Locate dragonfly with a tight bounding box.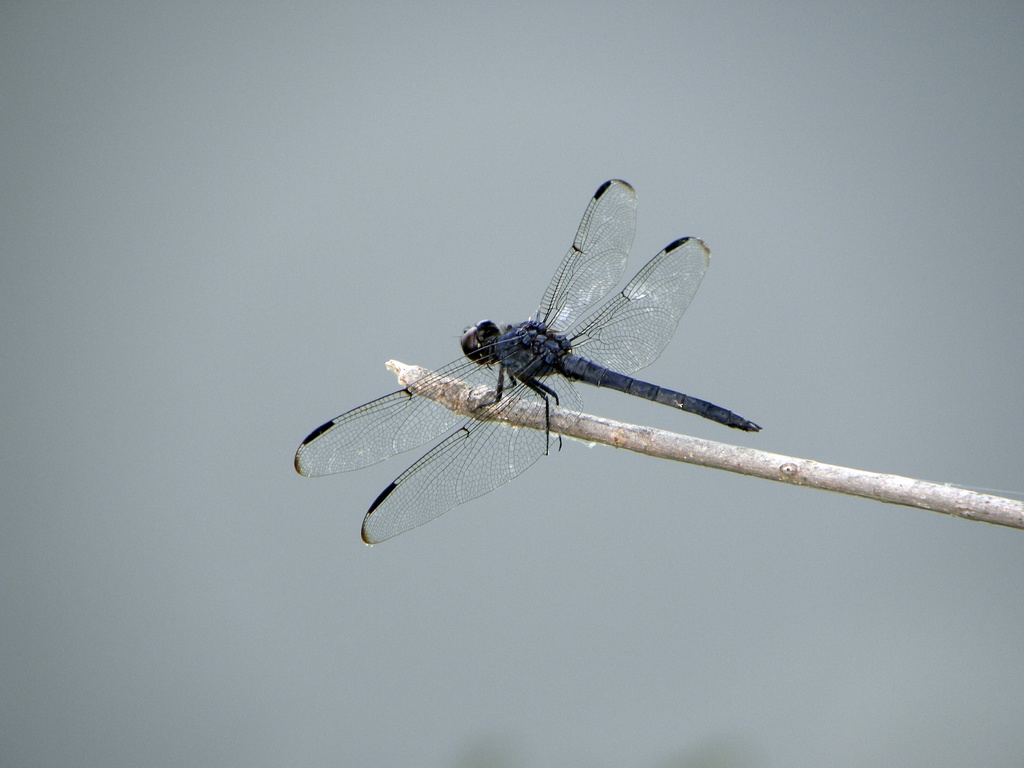
[x1=288, y1=167, x2=770, y2=549].
